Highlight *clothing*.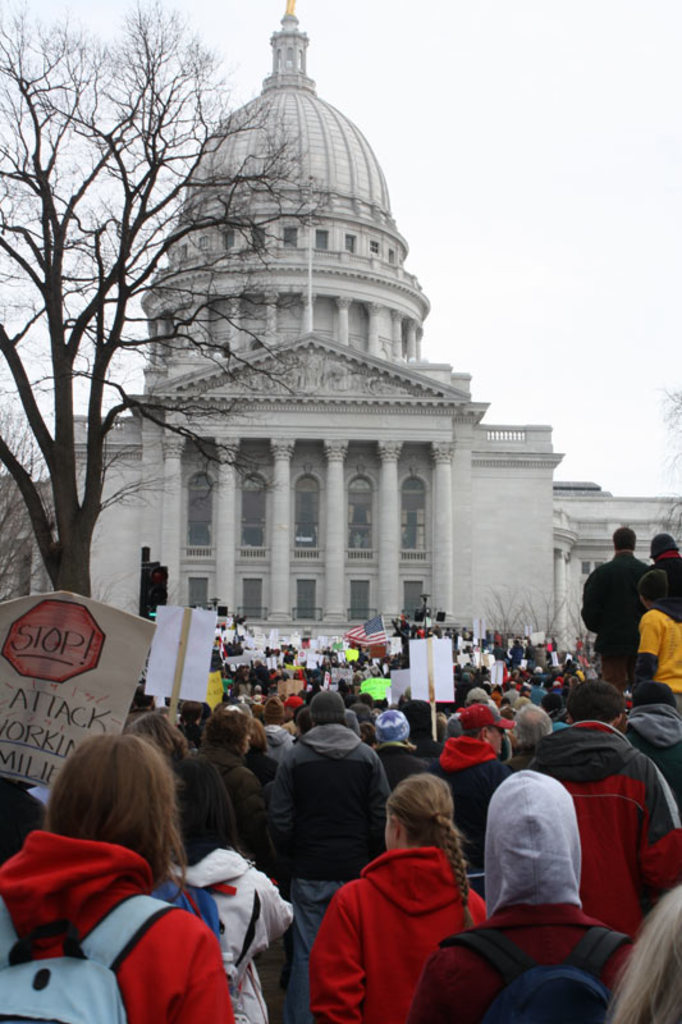
Highlighted region: [x1=443, y1=652, x2=467, y2=667].
